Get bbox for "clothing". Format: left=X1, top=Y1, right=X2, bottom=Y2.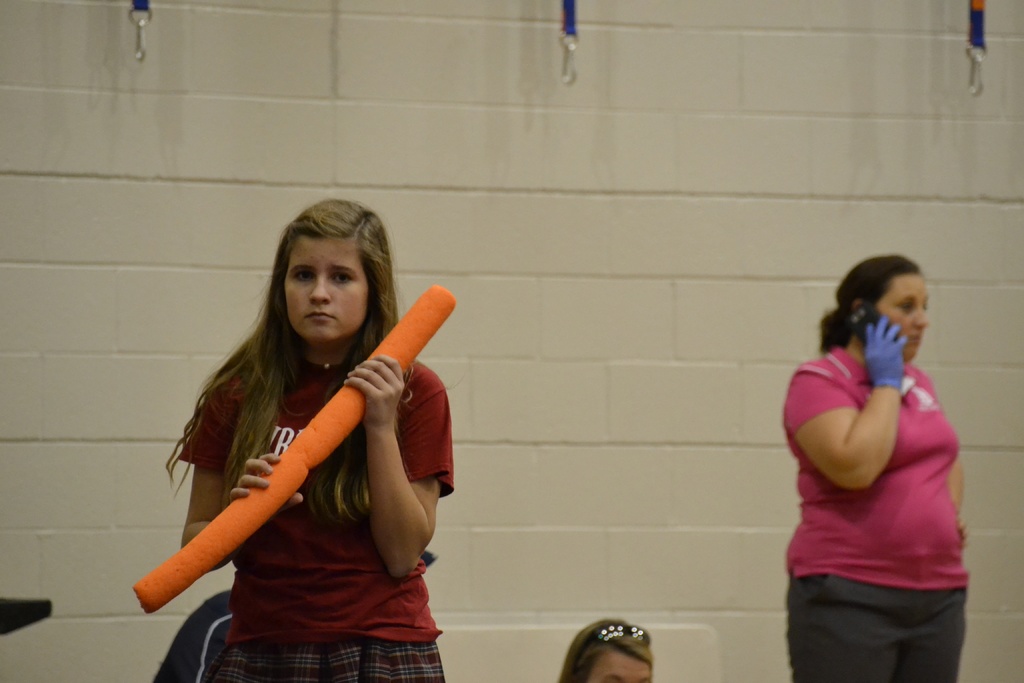
left=187, top=313, right=430, bottom=637.
